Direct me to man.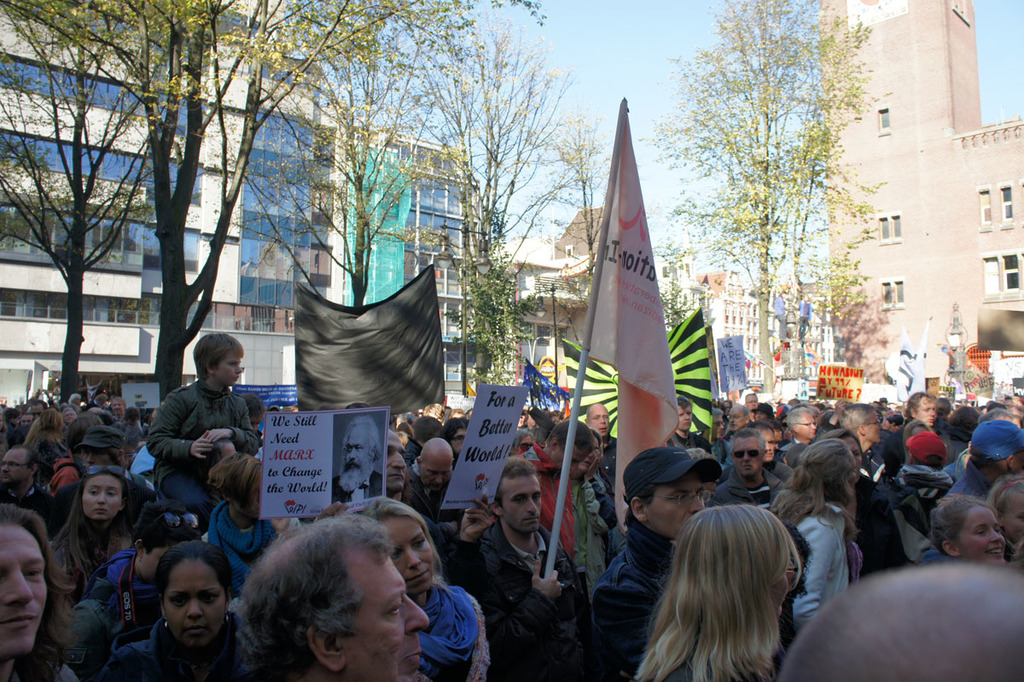
Direction: Rect(516, 421, 588, 563).
